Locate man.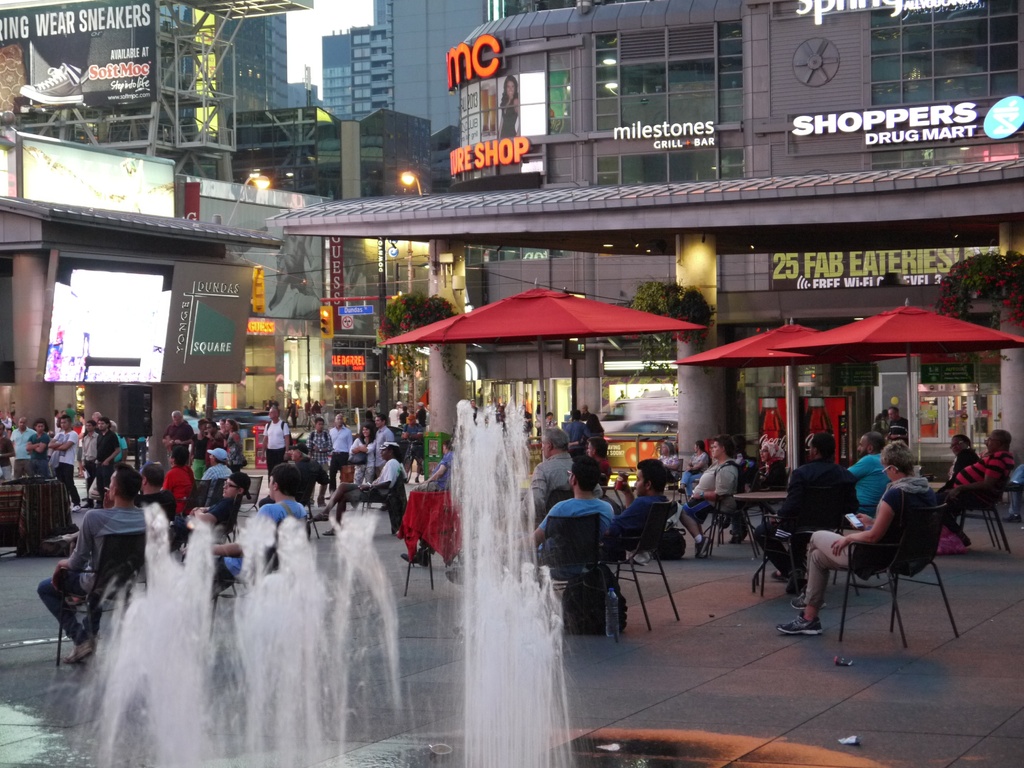
Bounding box: box=[94, 415, 123, 484].
